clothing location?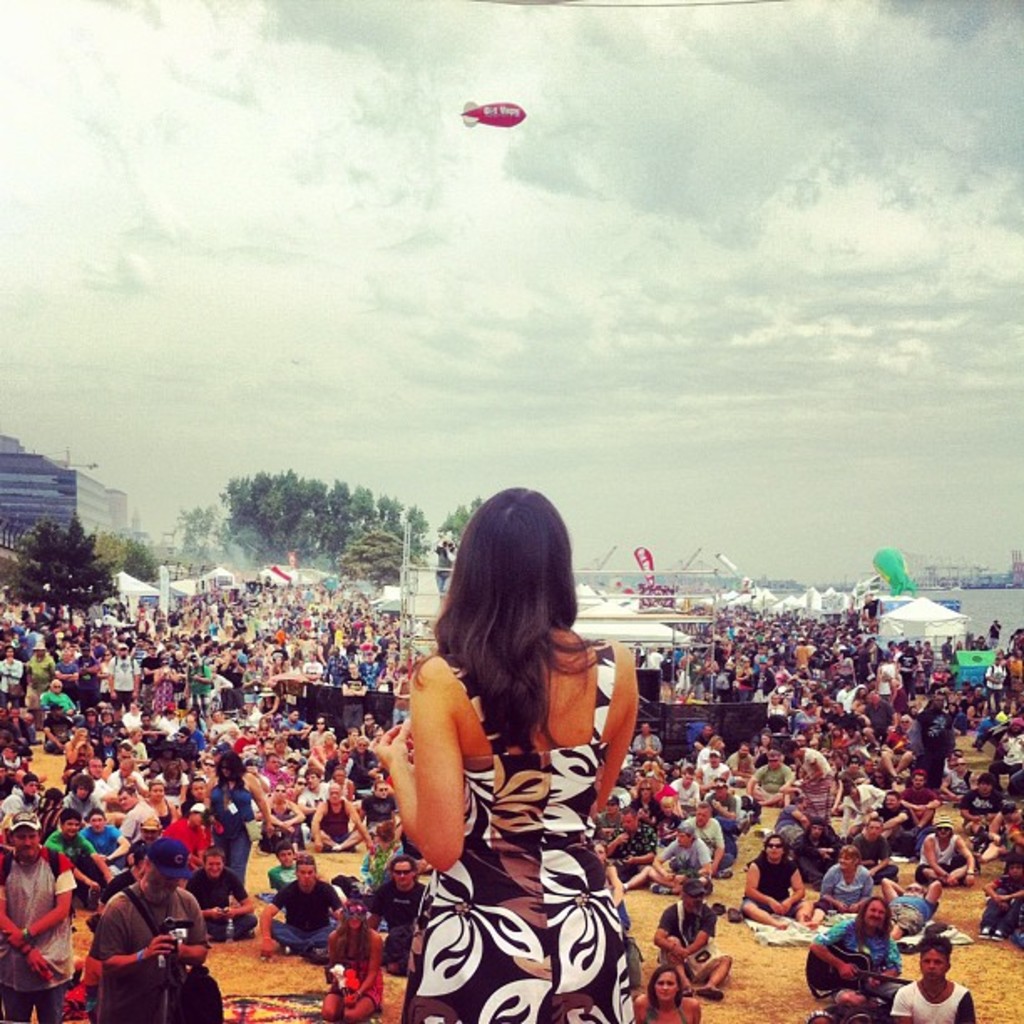
<bbox>261, 801, 296, 838</bbox>
